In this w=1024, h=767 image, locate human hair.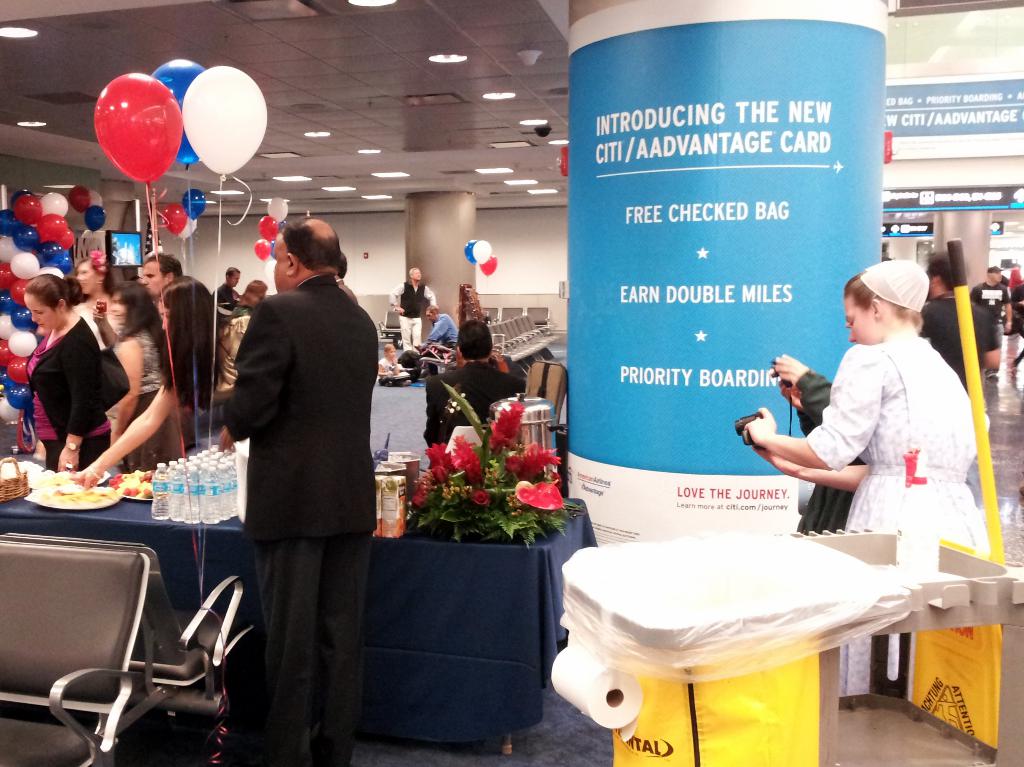
Bounding box: 108,276,164,359.
